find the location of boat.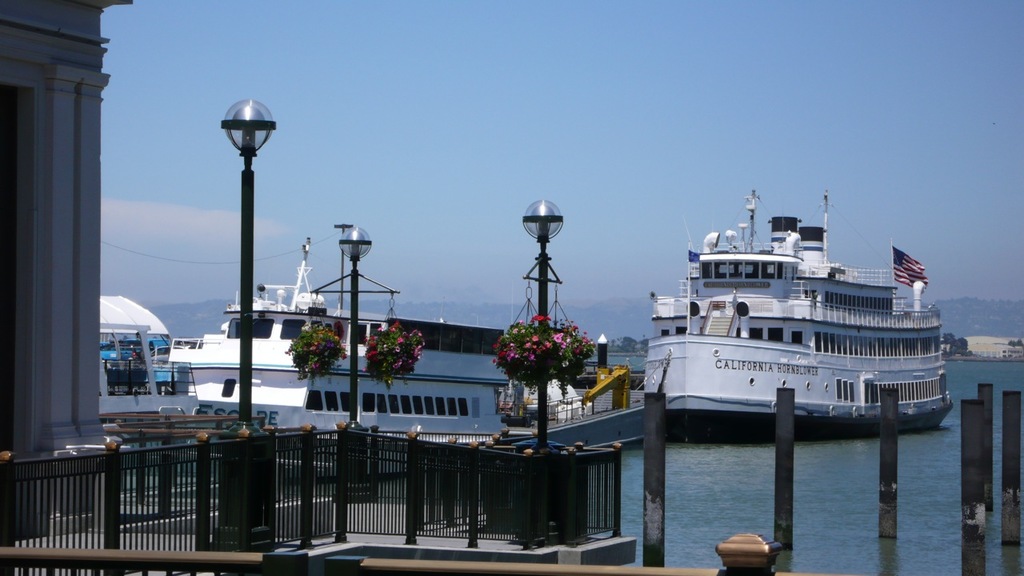
Location: crop(170, 233, 511, 441).
